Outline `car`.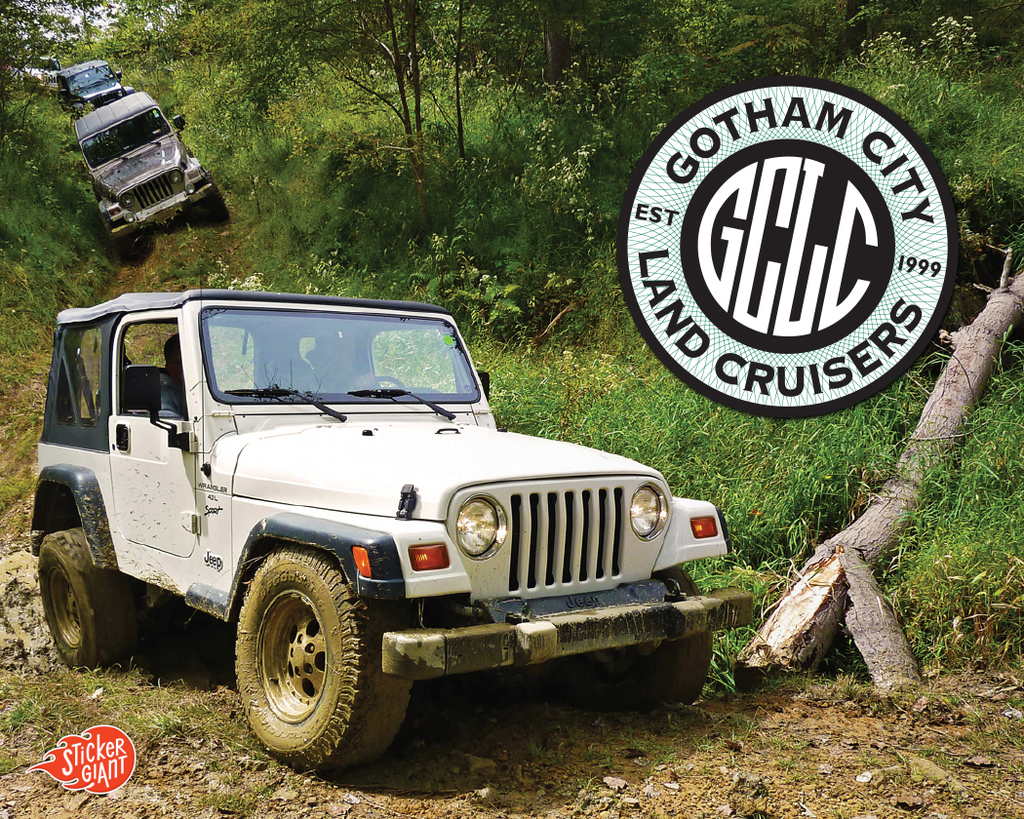
Outline: select_region(22, 51, 62, 82).
